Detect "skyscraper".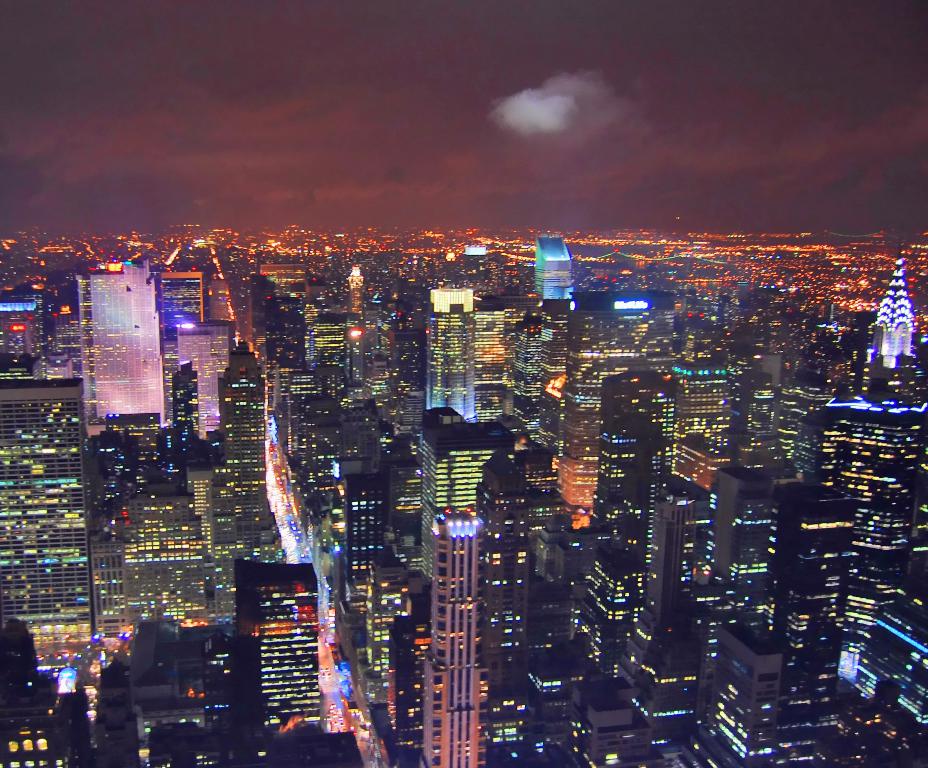
Detected at region(0, 381, 100, 647).
